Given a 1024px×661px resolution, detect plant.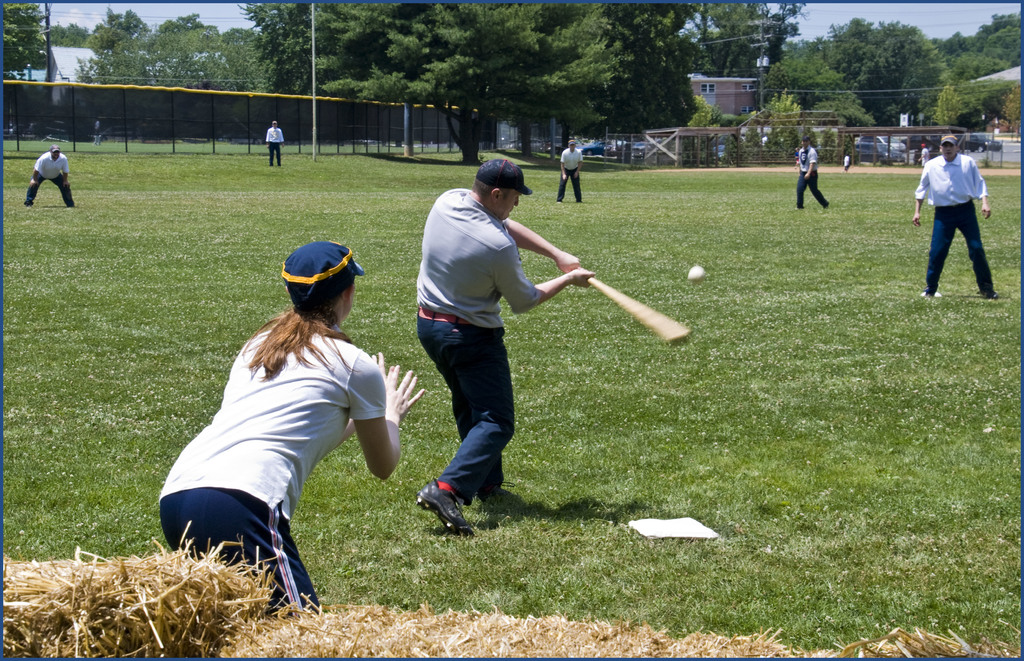
{"left": 683, "top": 90, "right": 724, "bottom": 173}.
